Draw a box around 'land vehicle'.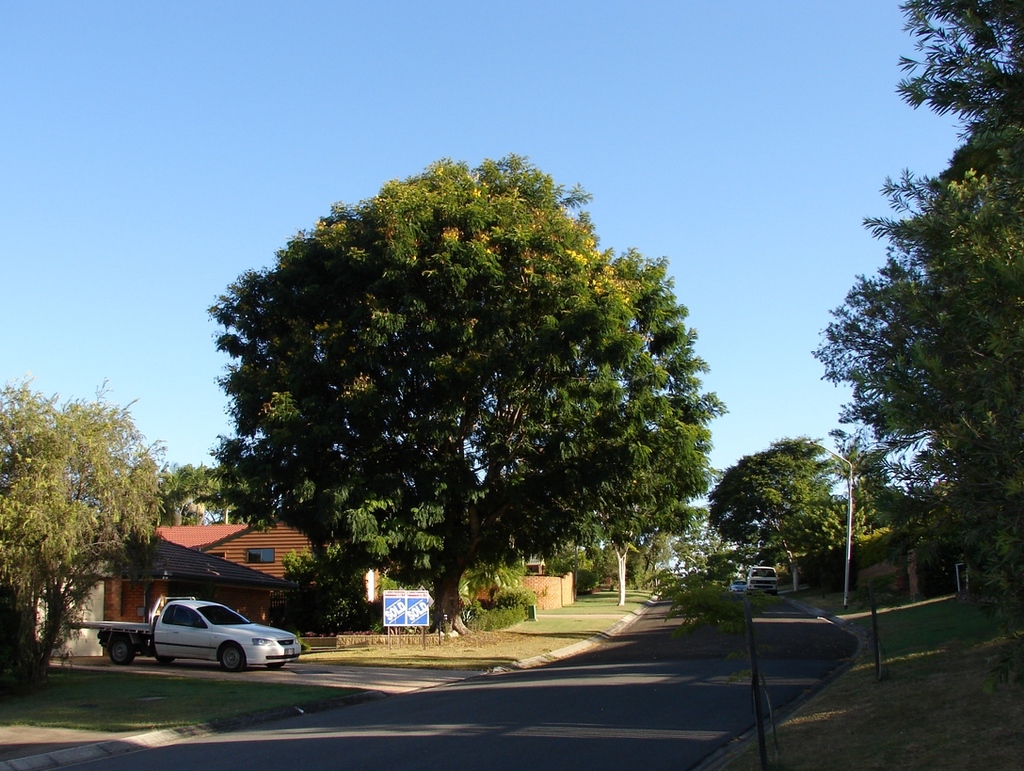
(747,563,777,593).
